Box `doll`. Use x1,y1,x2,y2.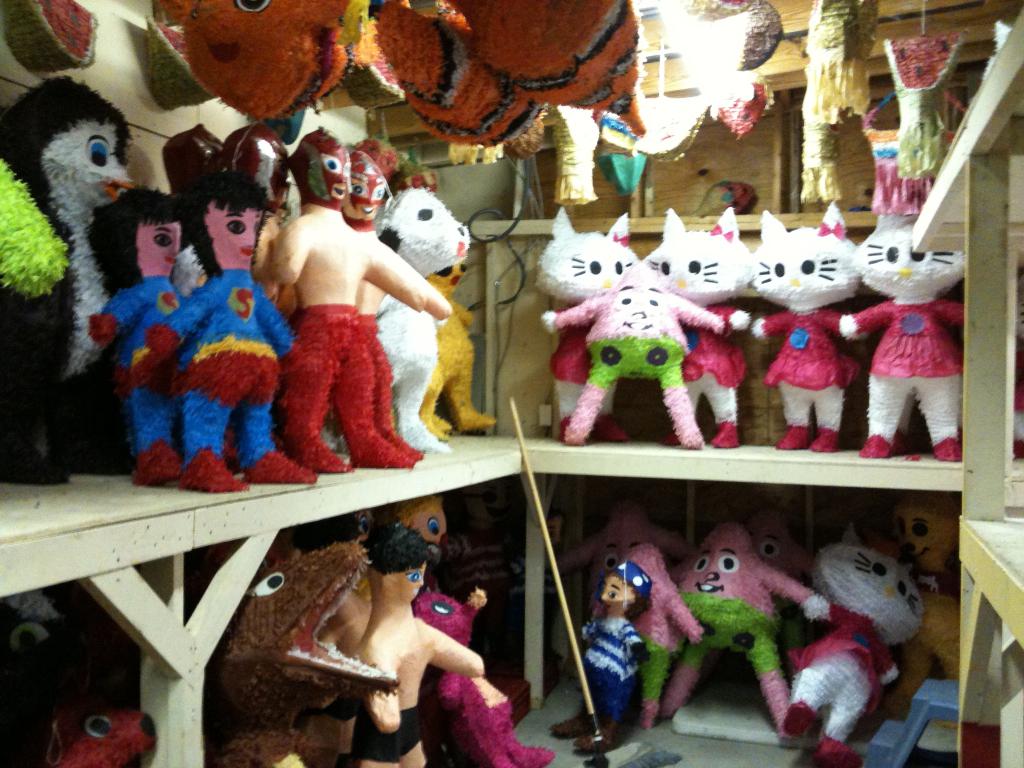
277,124,445,472.
